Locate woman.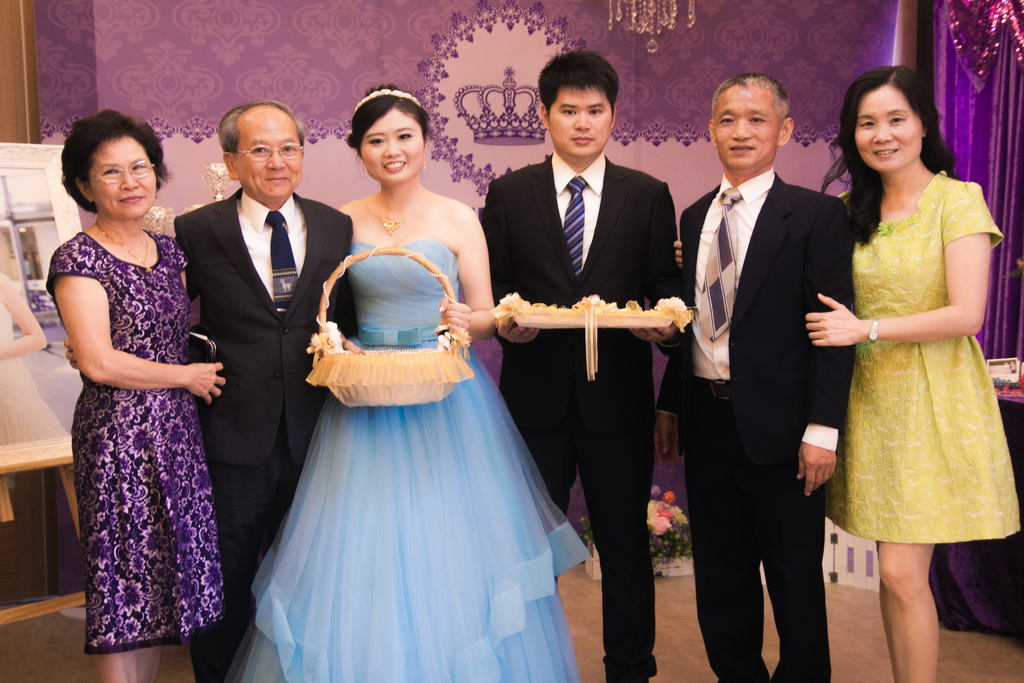
Bounding box: crop(676, 60, 1020, 682).
